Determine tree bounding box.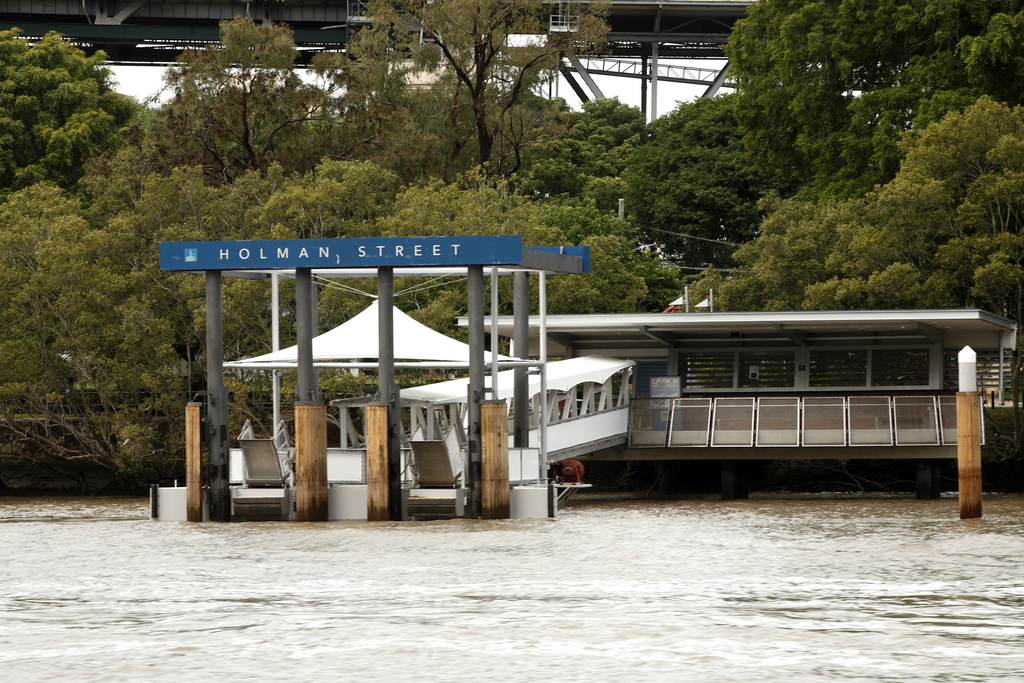
Determined: 583 94 801 259.
